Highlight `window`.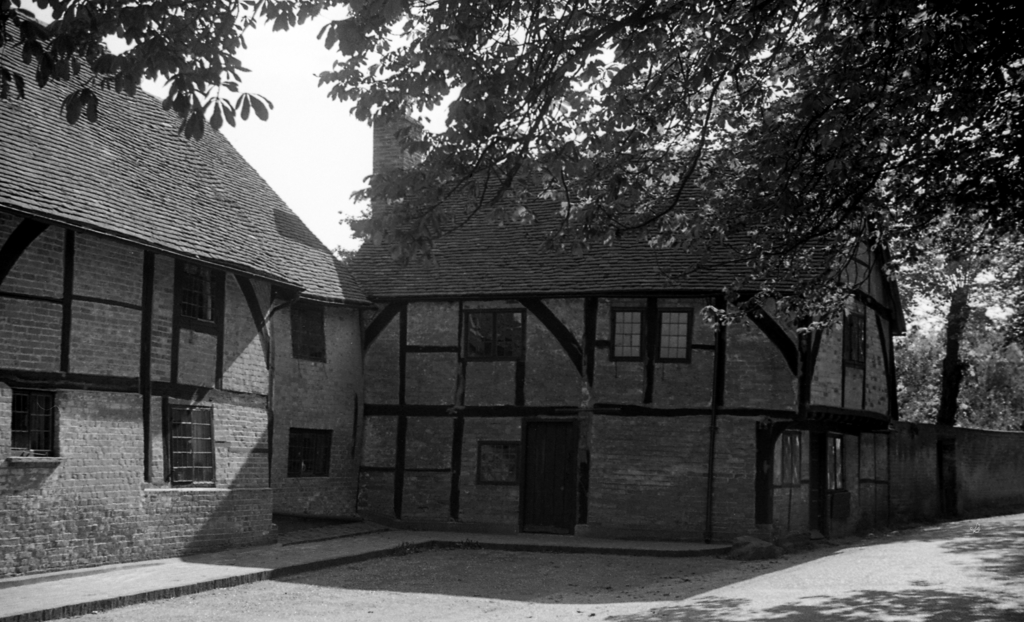
Highlighted region: x1=831, y1=436, x2=842, y2=490.
